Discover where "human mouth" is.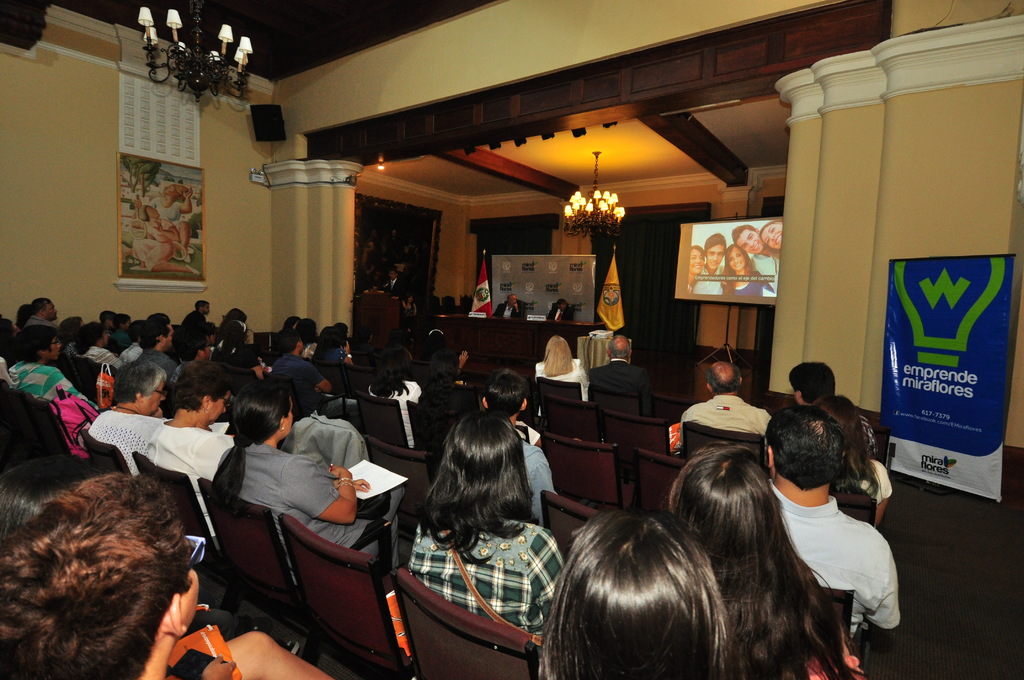
Discovered at box(744, 235, 760, 248).
